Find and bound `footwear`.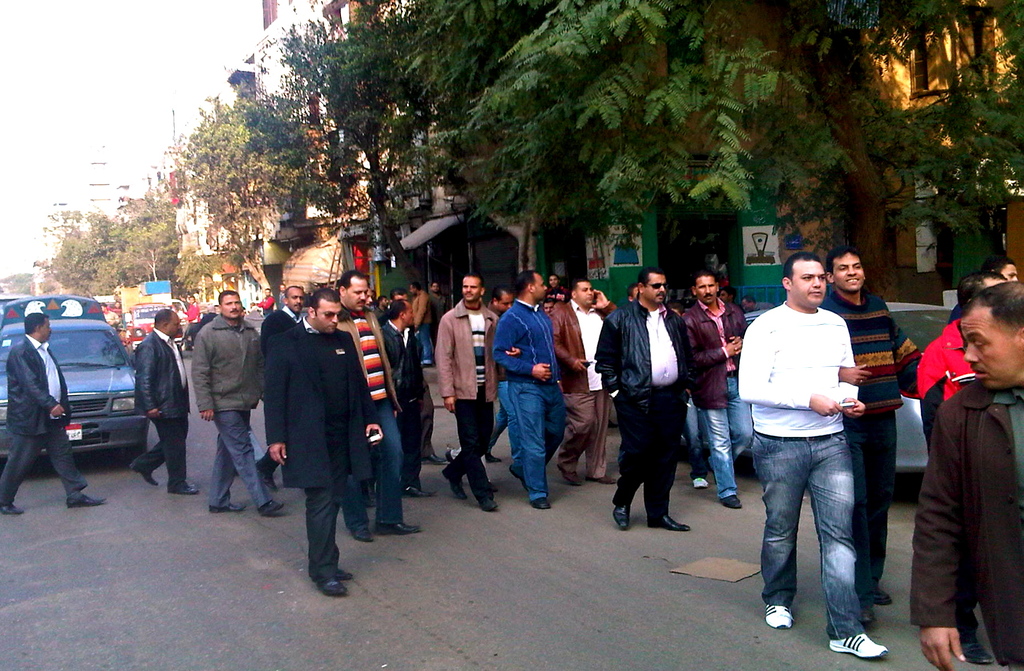
Bound: (left=485, top=457, right=502, bottom=462).
